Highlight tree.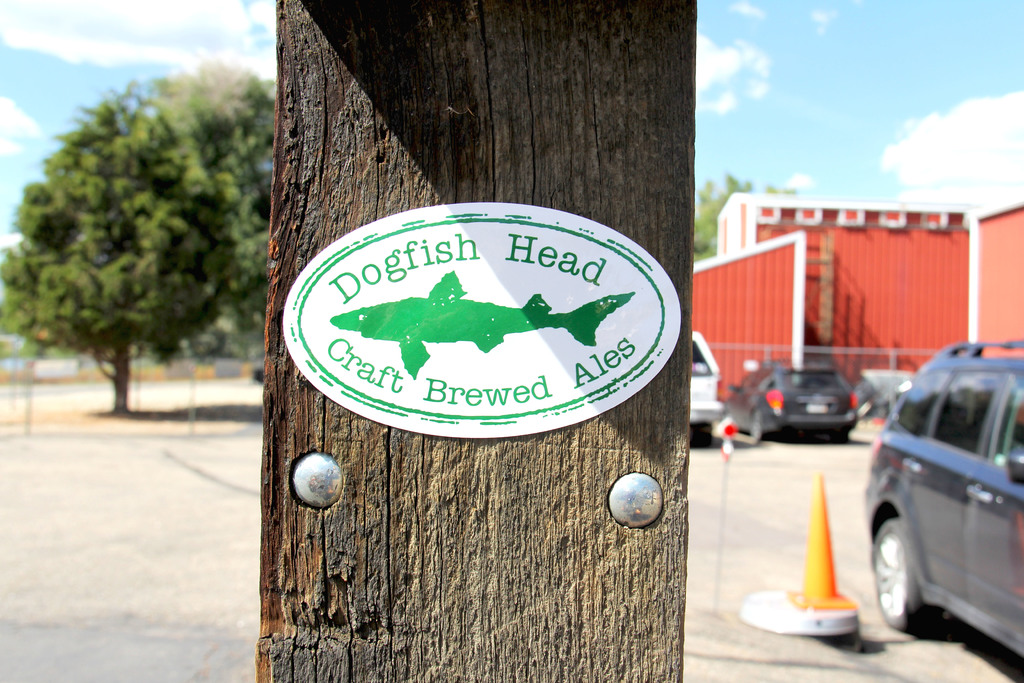
Highlighted region: [x1=2, y1=92, x2=243, y2=414].
